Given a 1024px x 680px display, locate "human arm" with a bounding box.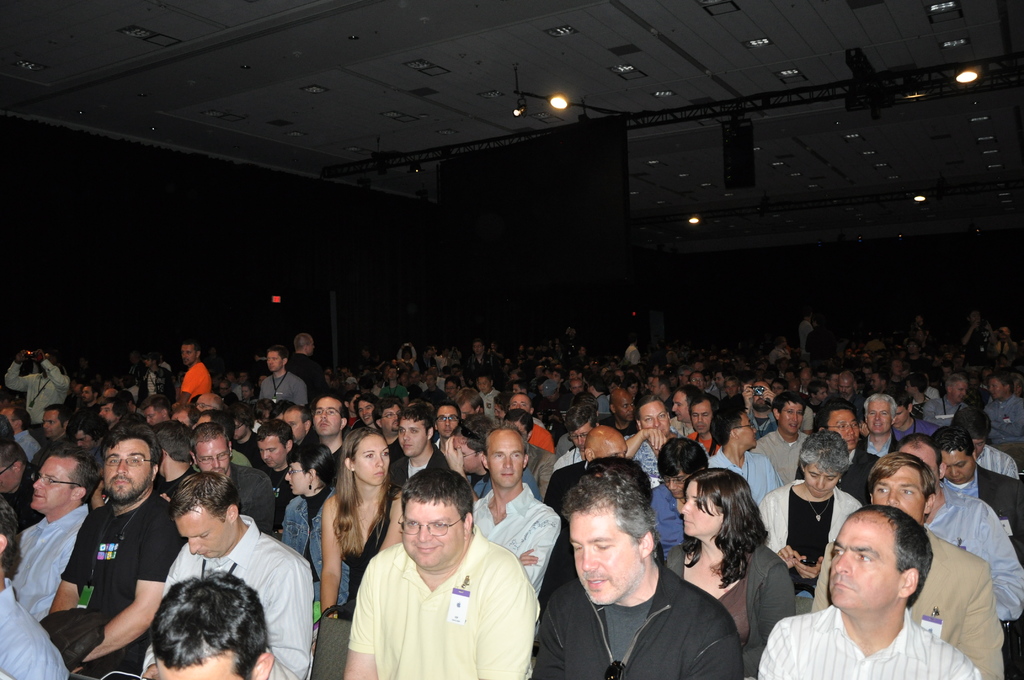
Located: 180, 365, 213, 399.
